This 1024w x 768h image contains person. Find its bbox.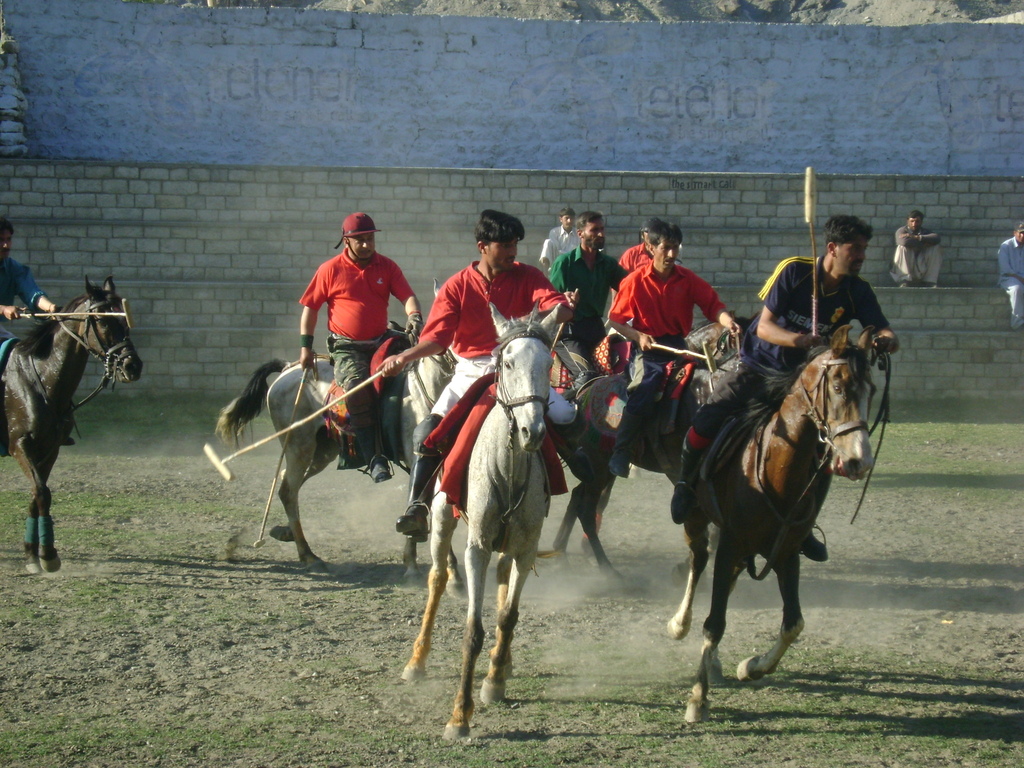
x1=0 y1=217 x2=72 y2=458.
